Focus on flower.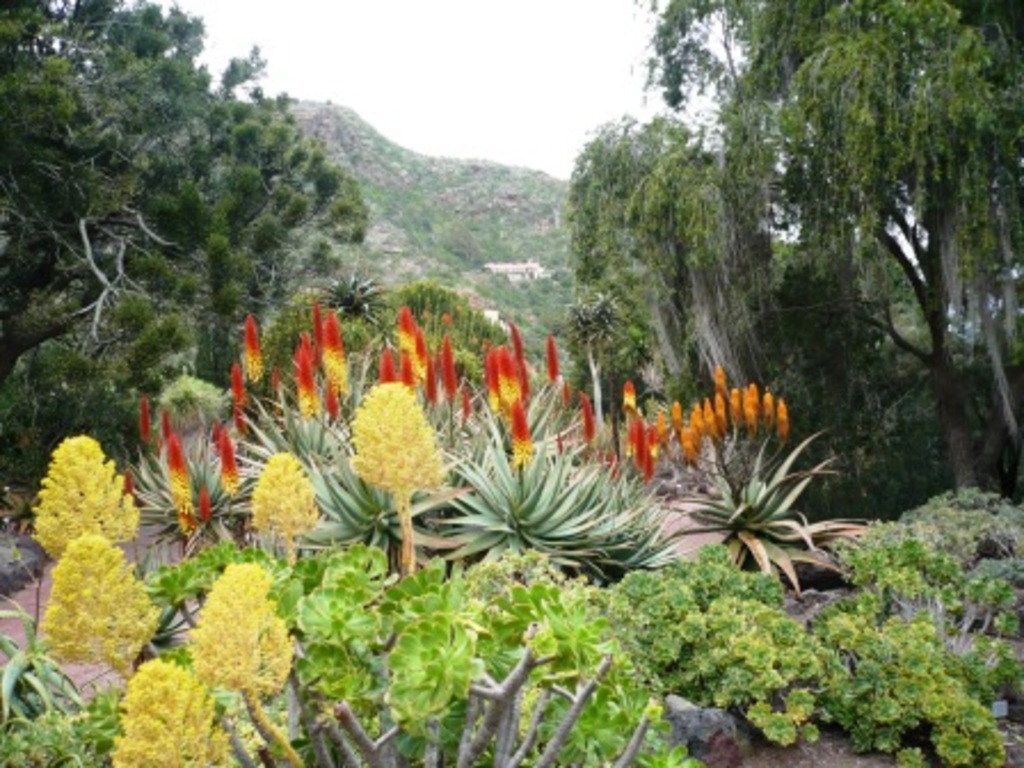
Focused at locate(311, 302, 331, 409).
